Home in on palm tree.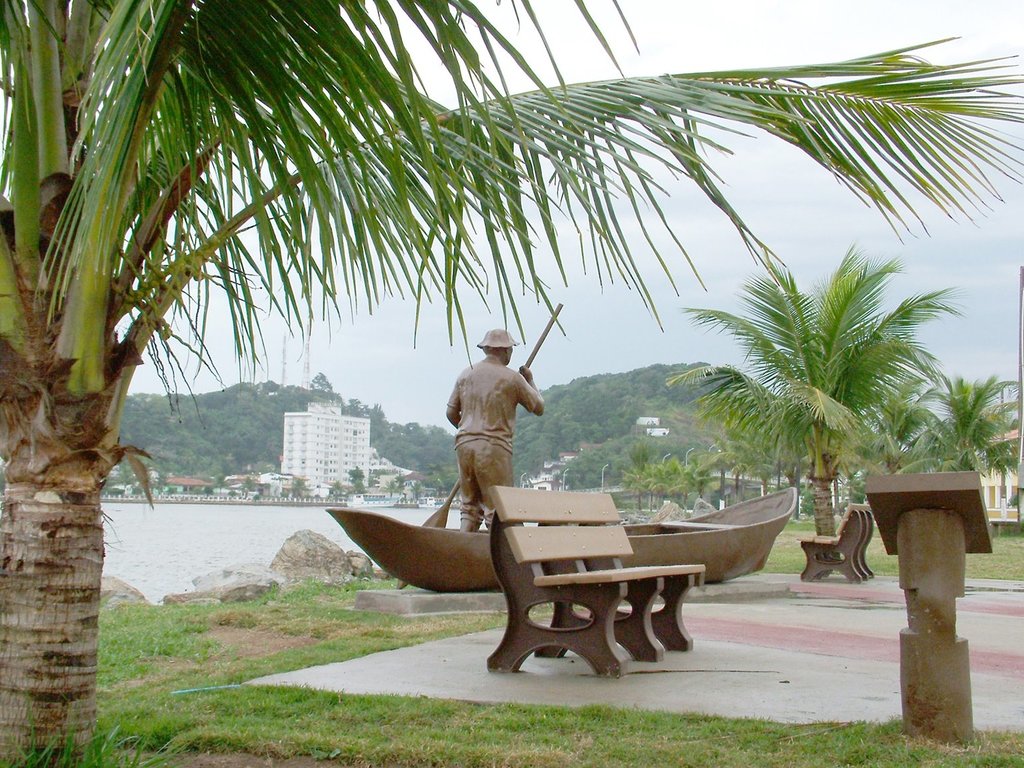
Homed in at region(0, 0, 1023, 767).
